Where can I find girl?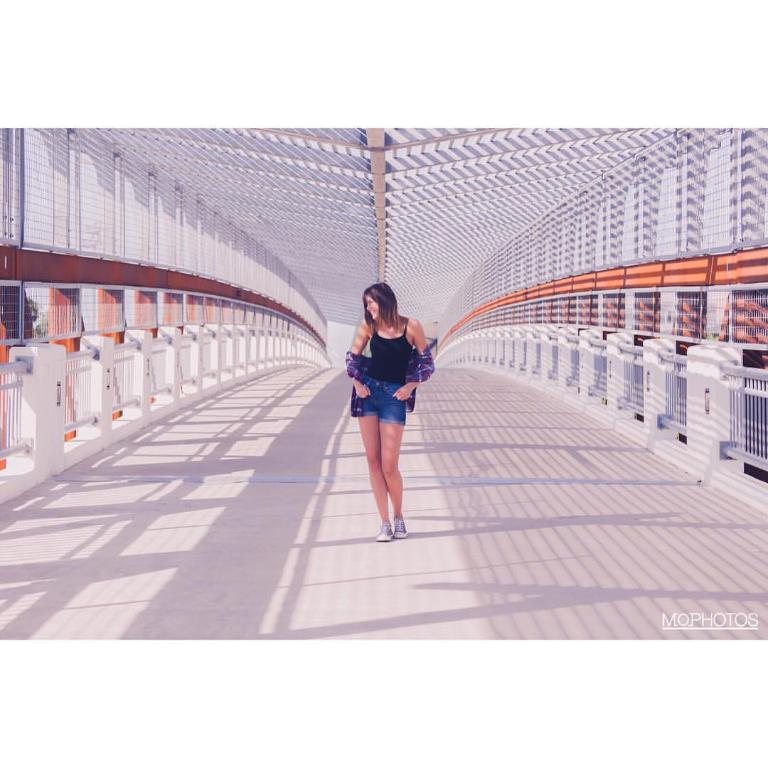
You can find it at 346:283:433:540.
